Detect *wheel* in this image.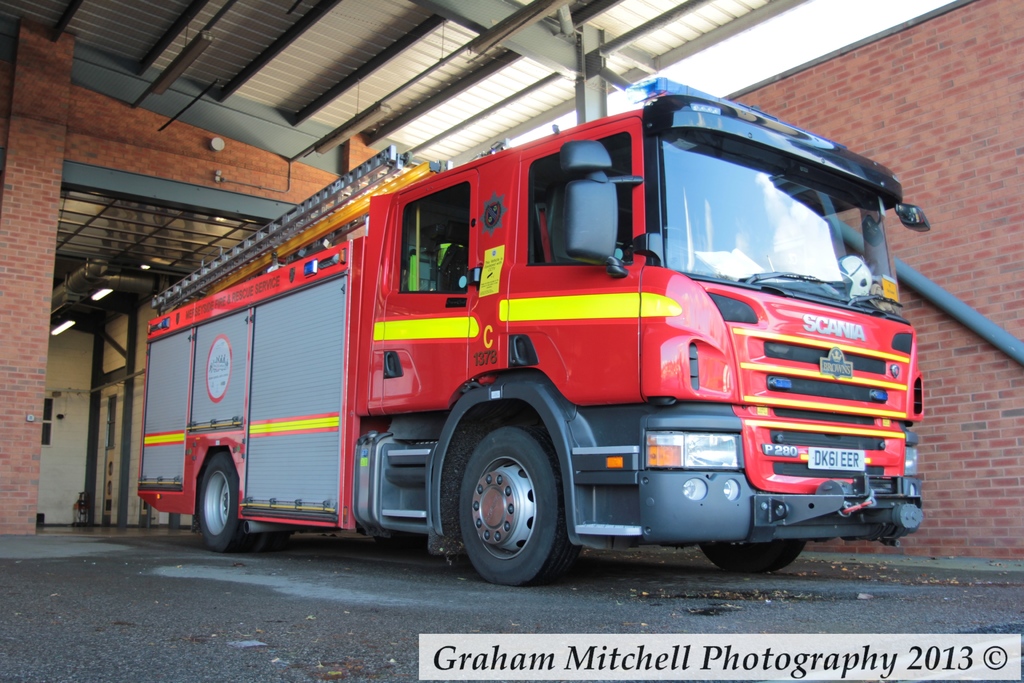
Detection: crop(449, 420, 577, 582).
